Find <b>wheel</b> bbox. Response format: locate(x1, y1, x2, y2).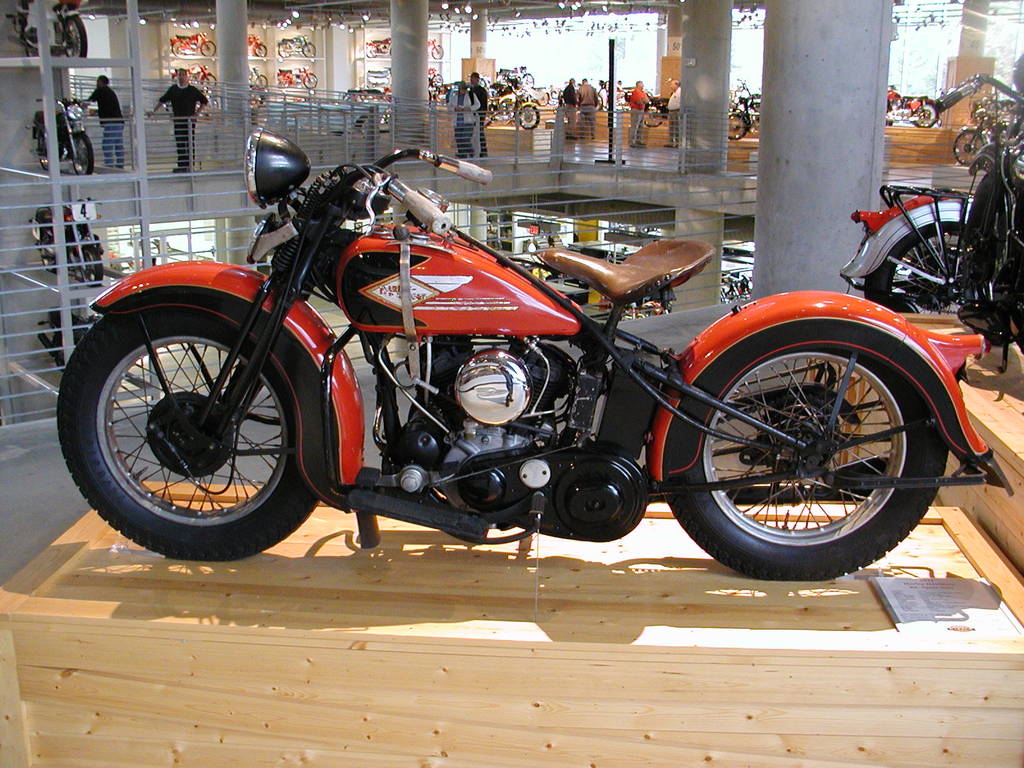
locate(68, 130, 97, 182).
